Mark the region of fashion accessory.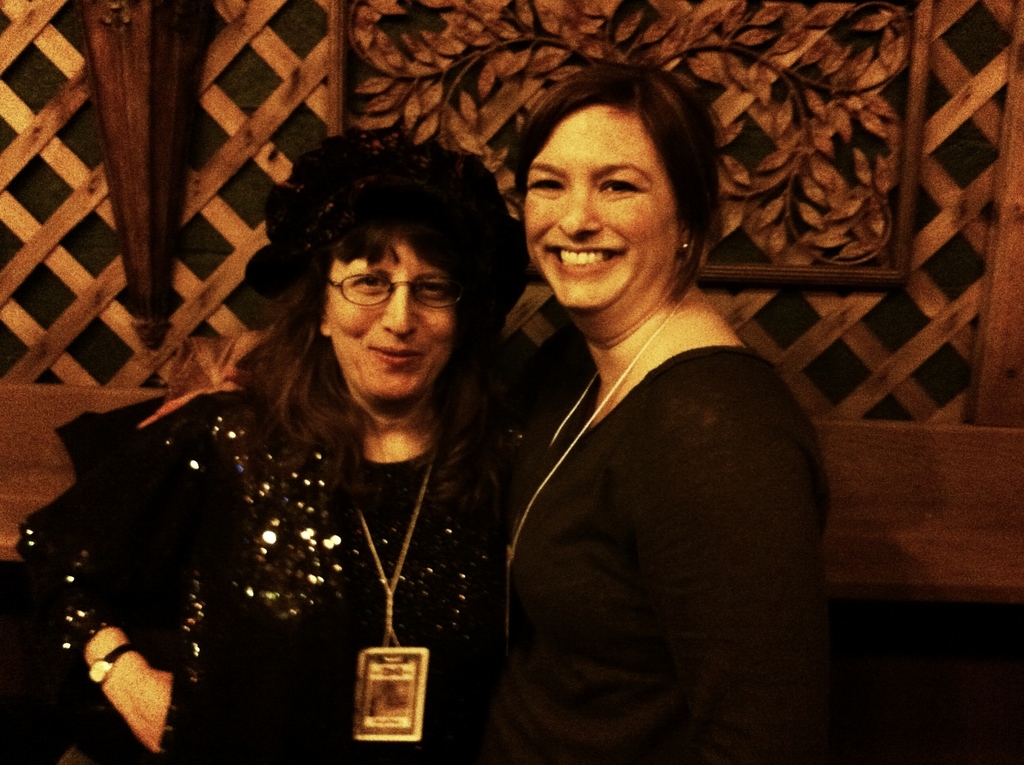
Region: x1=680 y1=239 x2=690 y2=252.
